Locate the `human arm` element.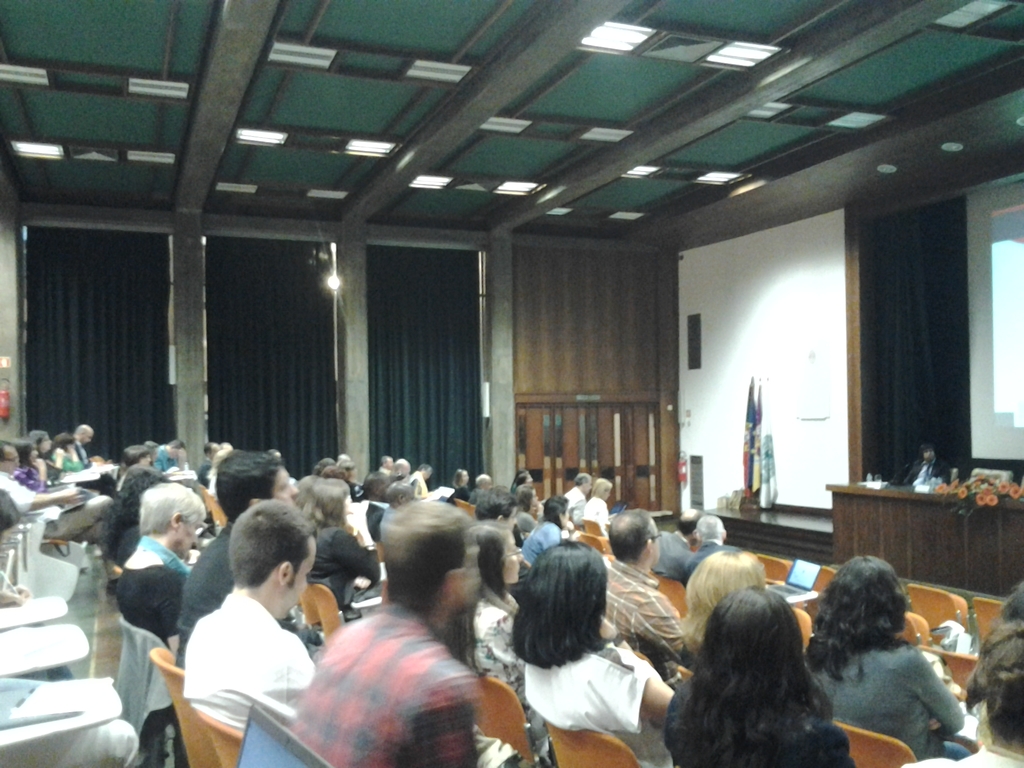
Element bbox: [x1=0, y1=479, x2=85, y2=513].
